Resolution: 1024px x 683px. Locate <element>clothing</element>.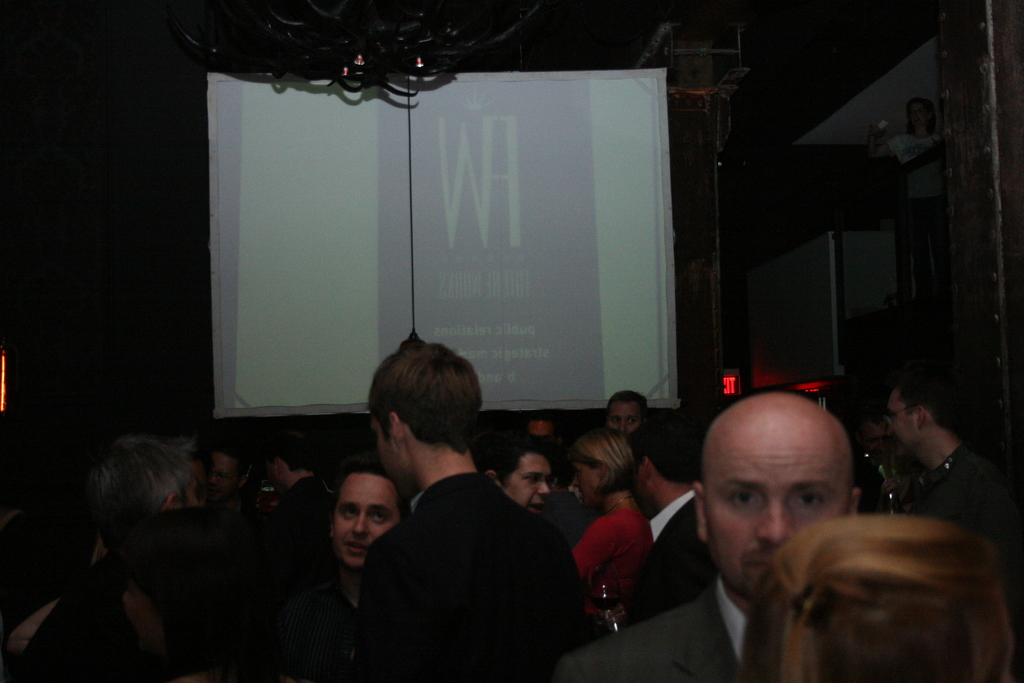
565,578,749,682.
